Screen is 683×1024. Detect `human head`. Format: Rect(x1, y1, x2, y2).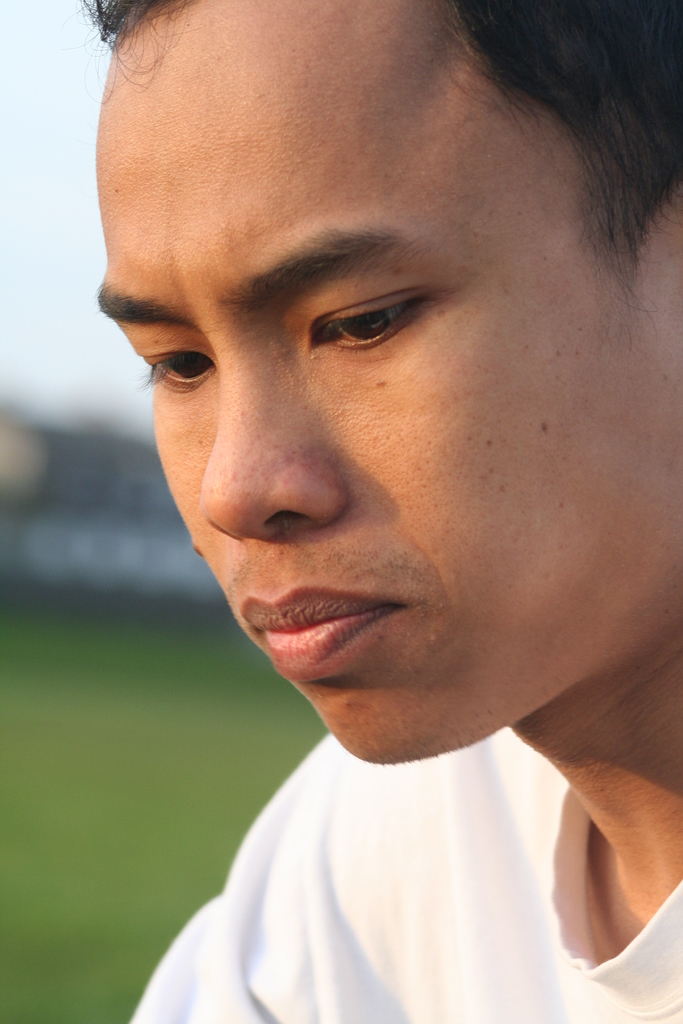
Rect(85, 19, 605, 504).
